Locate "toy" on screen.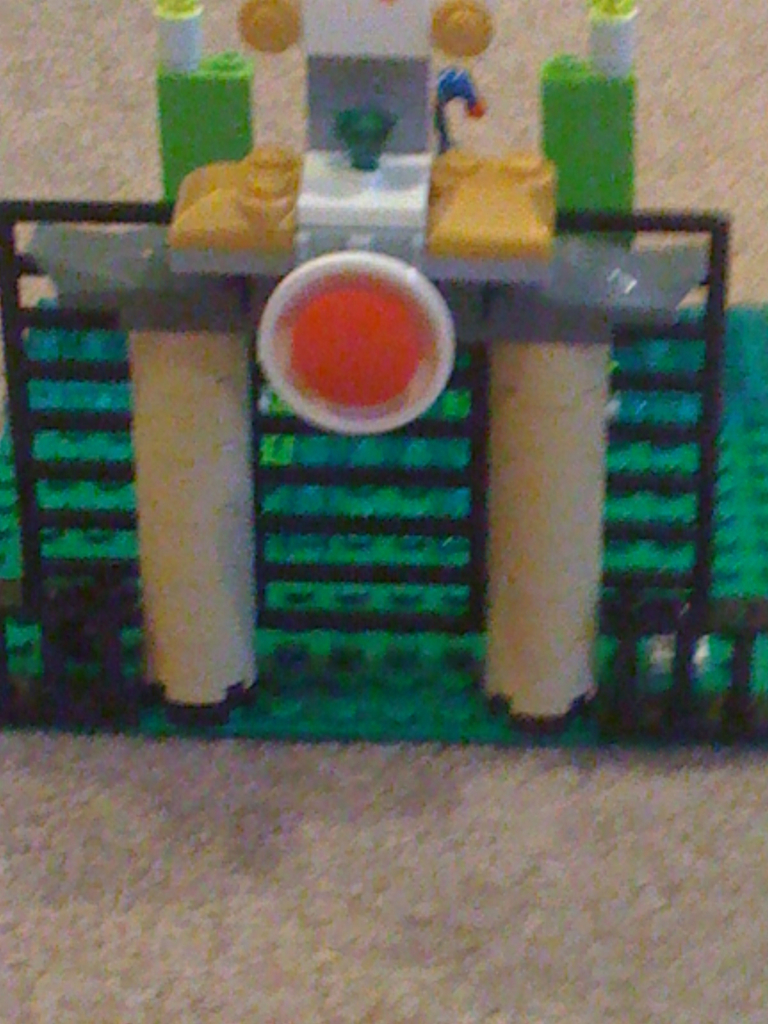
On screen at (x1=0, y1=0, x2=767, y2=743).
